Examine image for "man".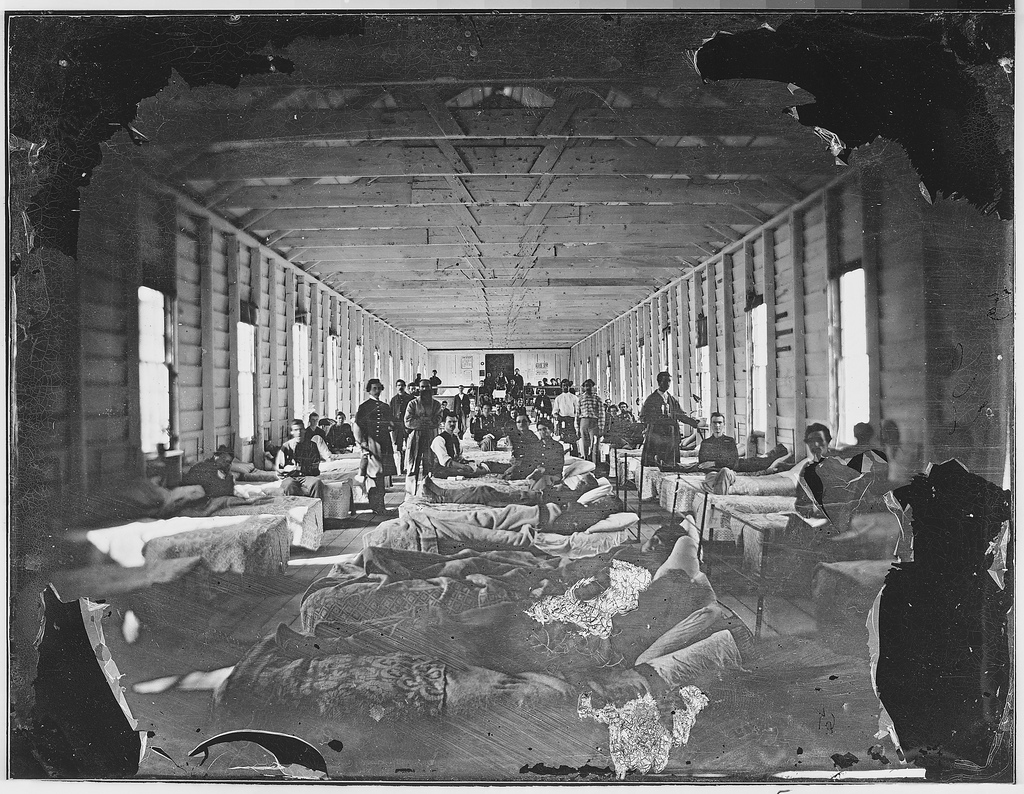
Examination result: detection(319, 522, 698, 586).
